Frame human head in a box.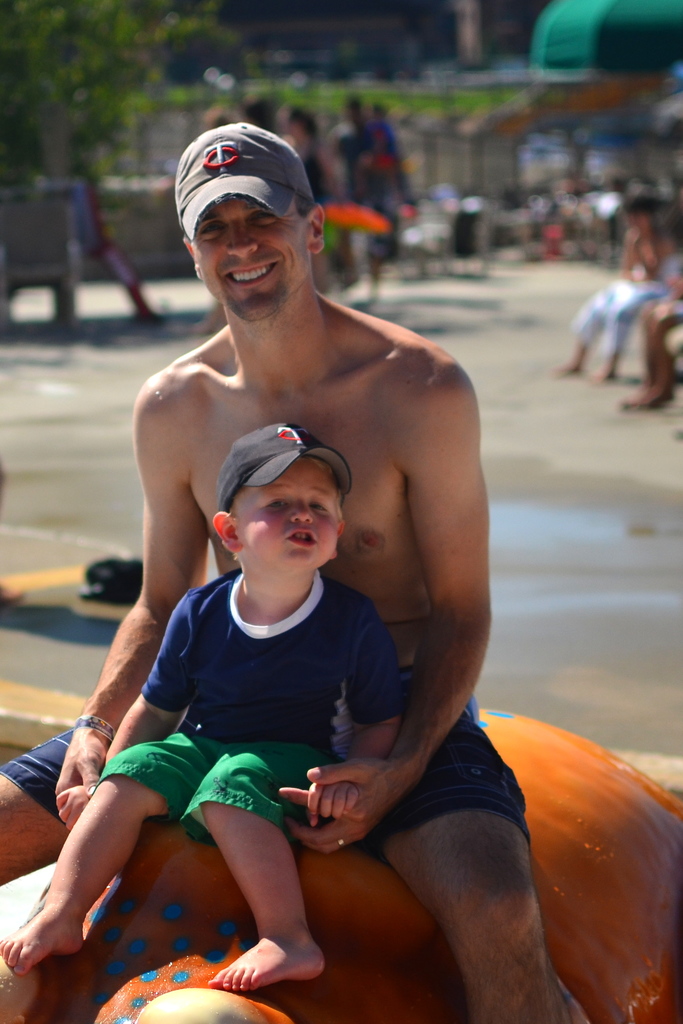
[208,434,365,584].
